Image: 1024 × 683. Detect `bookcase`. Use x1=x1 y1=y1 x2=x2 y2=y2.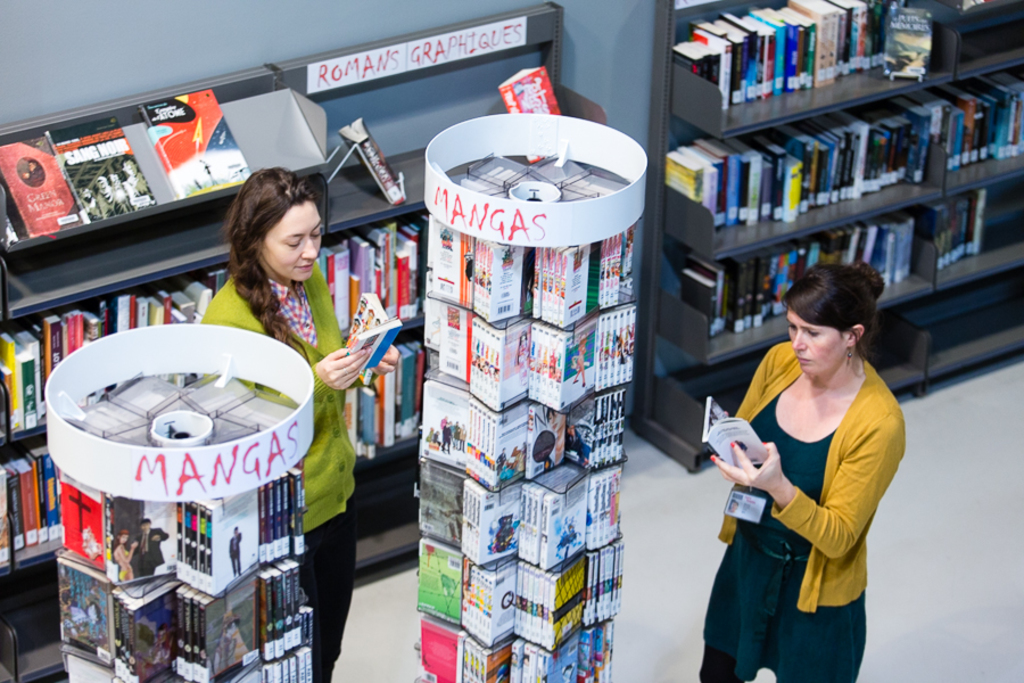
x1=0 y1=0 x2=610 y2=682.
